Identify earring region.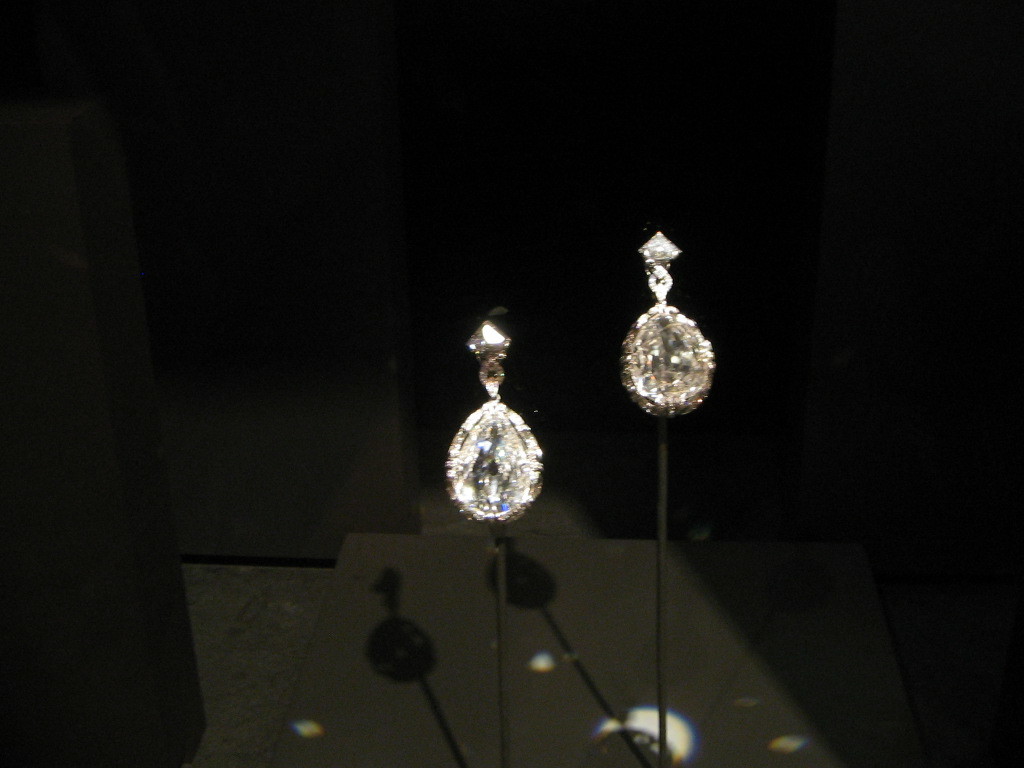
Region: 616 229 715 420.
